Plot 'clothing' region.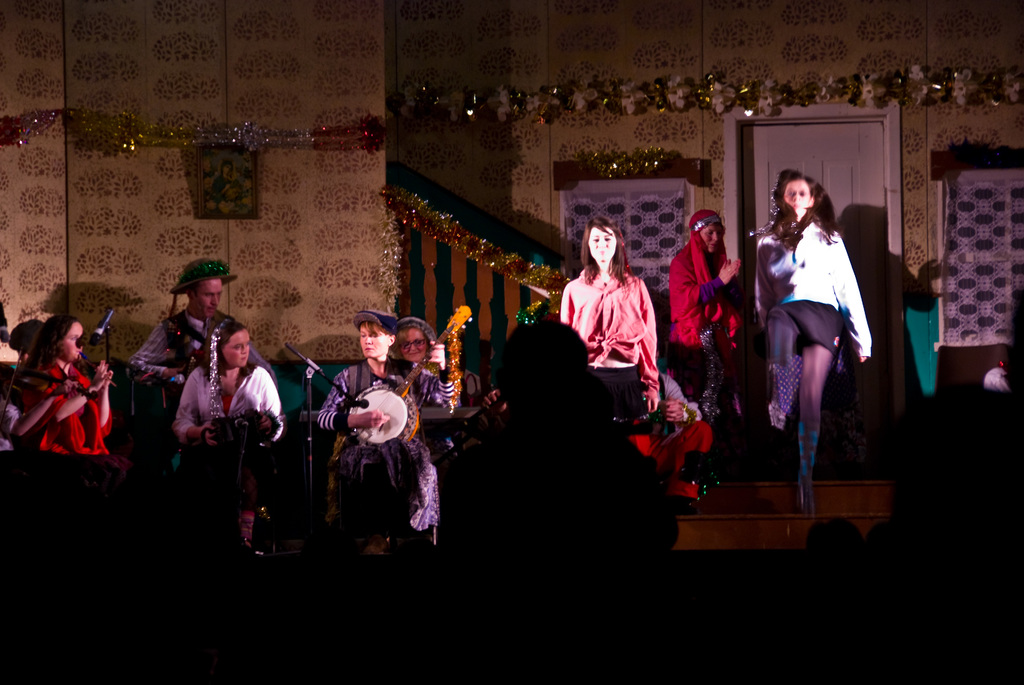
Plotted at bbox=(561, 262, 657, 413).
